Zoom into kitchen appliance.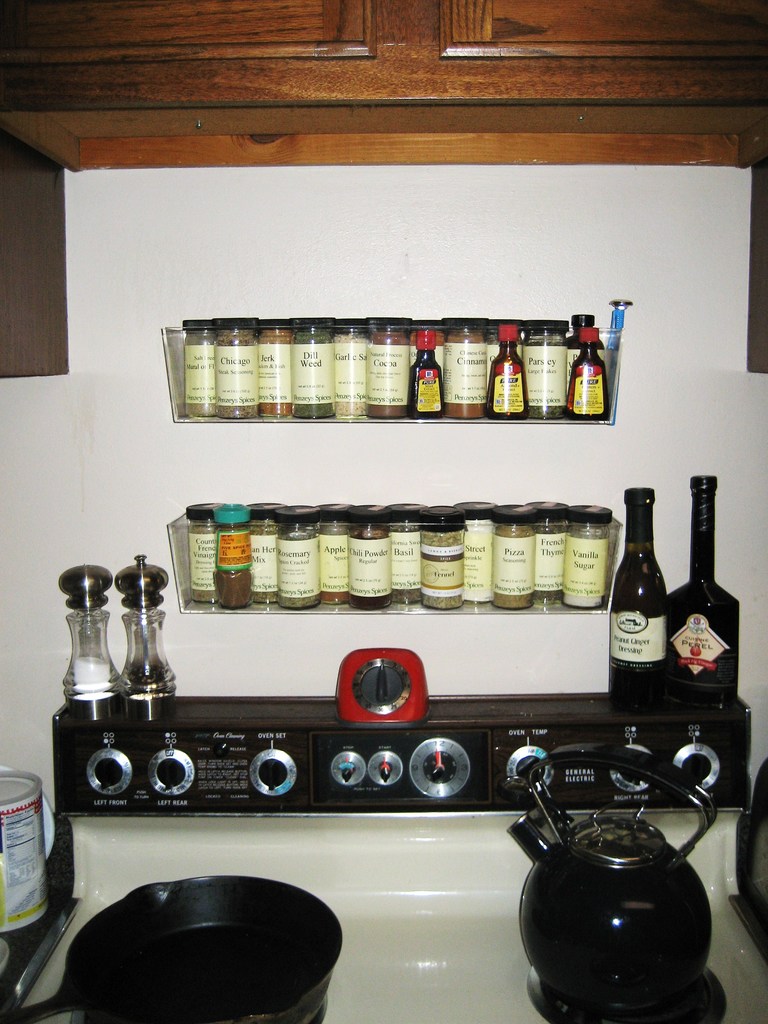
Zoom target: pyautogui.locateOnScreen(330, 321, 369, 426).
